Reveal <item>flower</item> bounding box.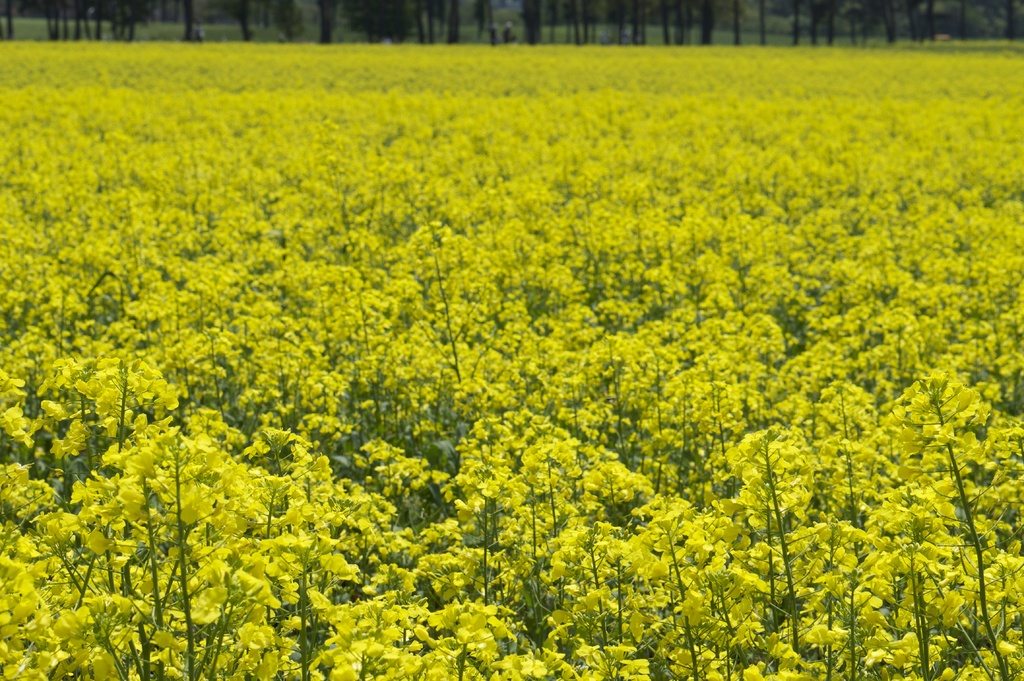
Revealed: [744, 661, 763, 680].
